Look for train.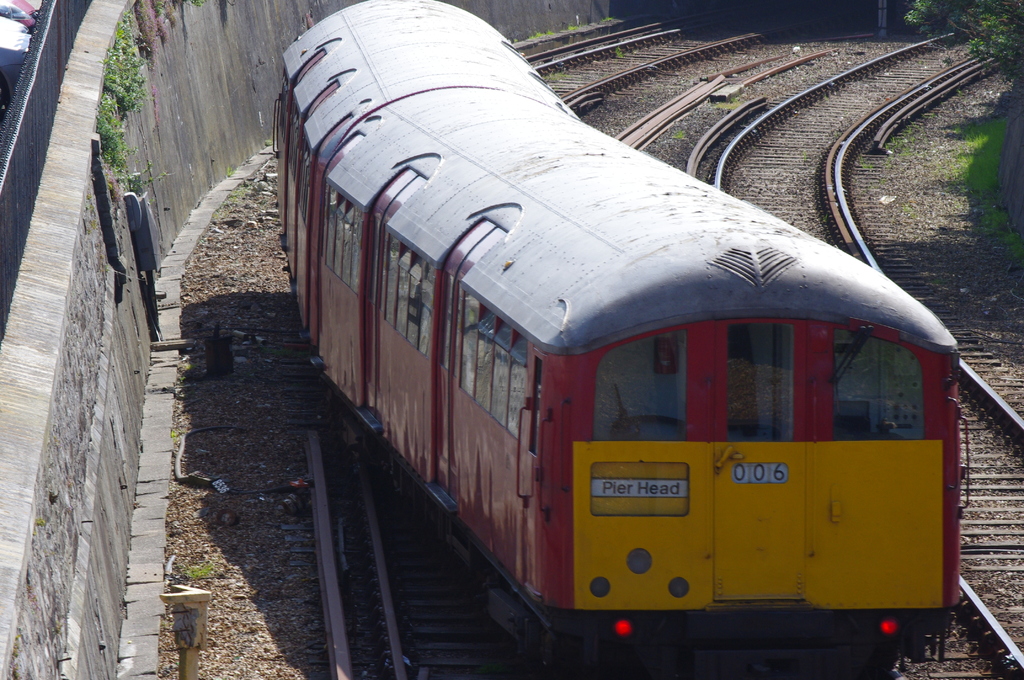
Found: bbox(273, 0, 976, 679).
